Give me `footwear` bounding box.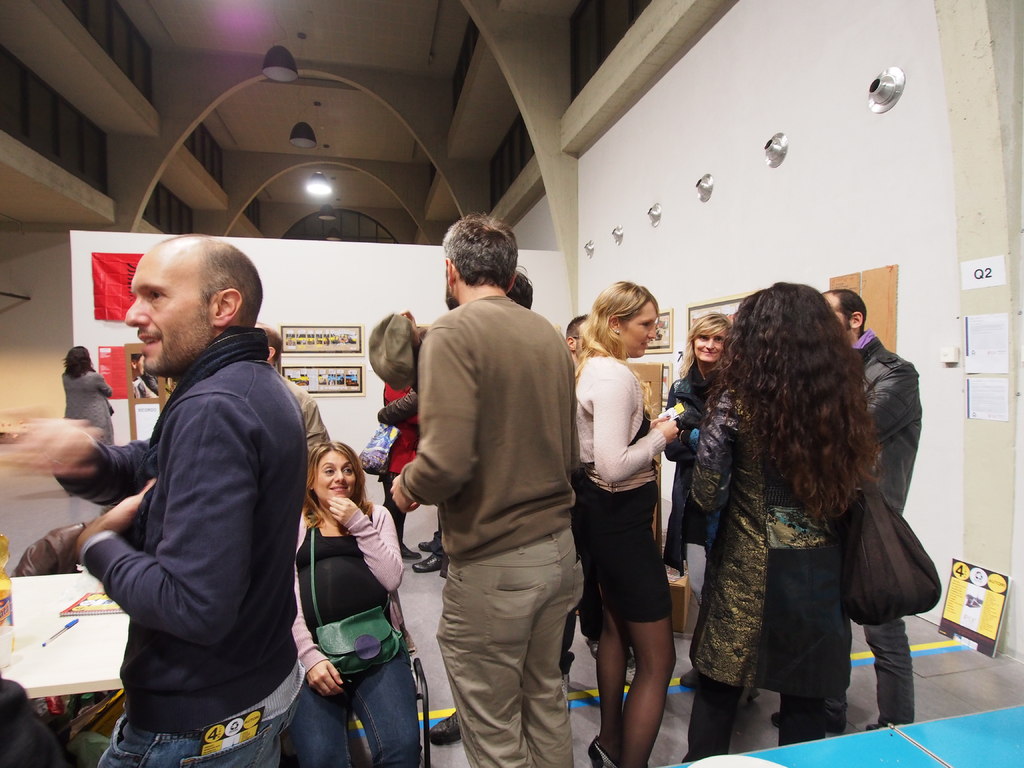
Rect(411, 554, 447, 572).
